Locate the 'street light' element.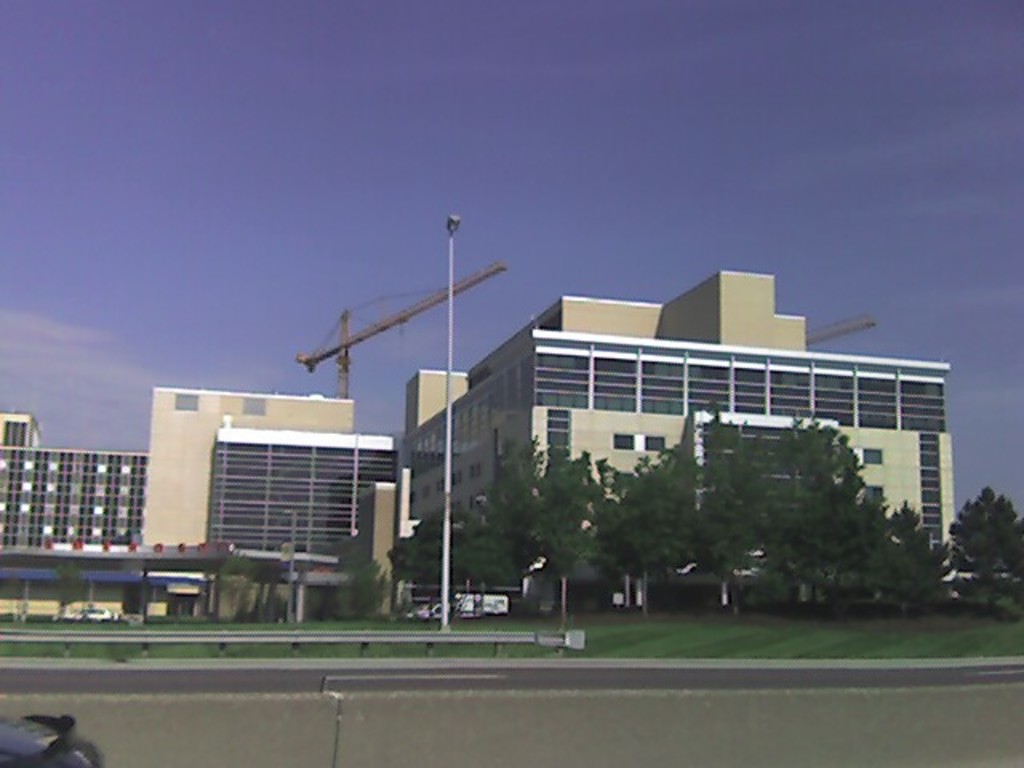
Element bbox: bbox=[440, 214, 467, 634].
